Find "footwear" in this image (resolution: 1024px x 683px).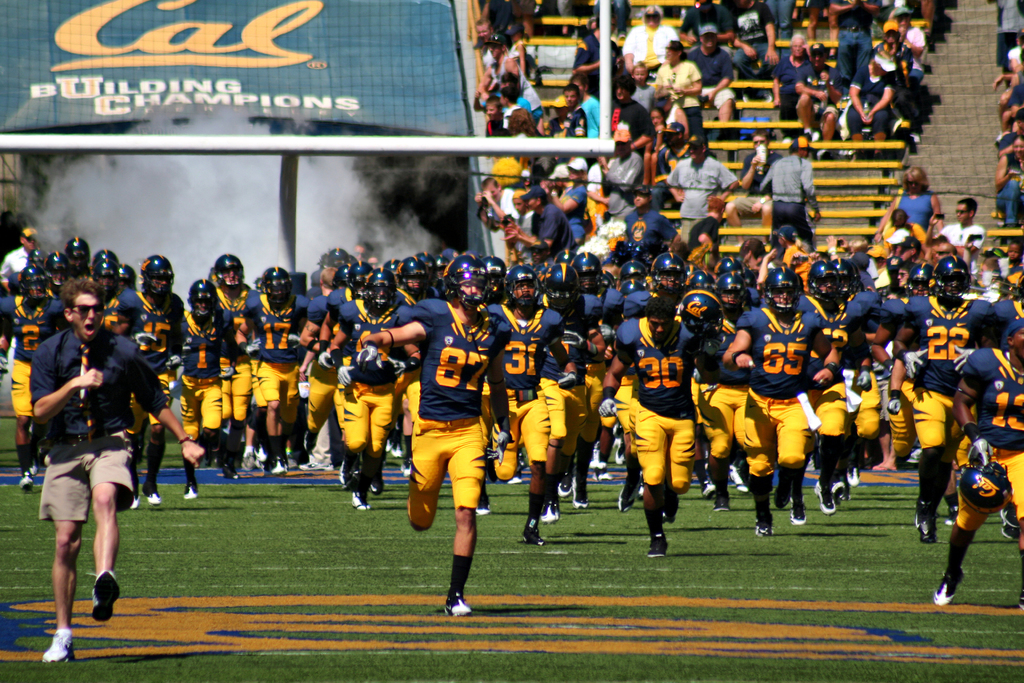
(755,520,774,539).
